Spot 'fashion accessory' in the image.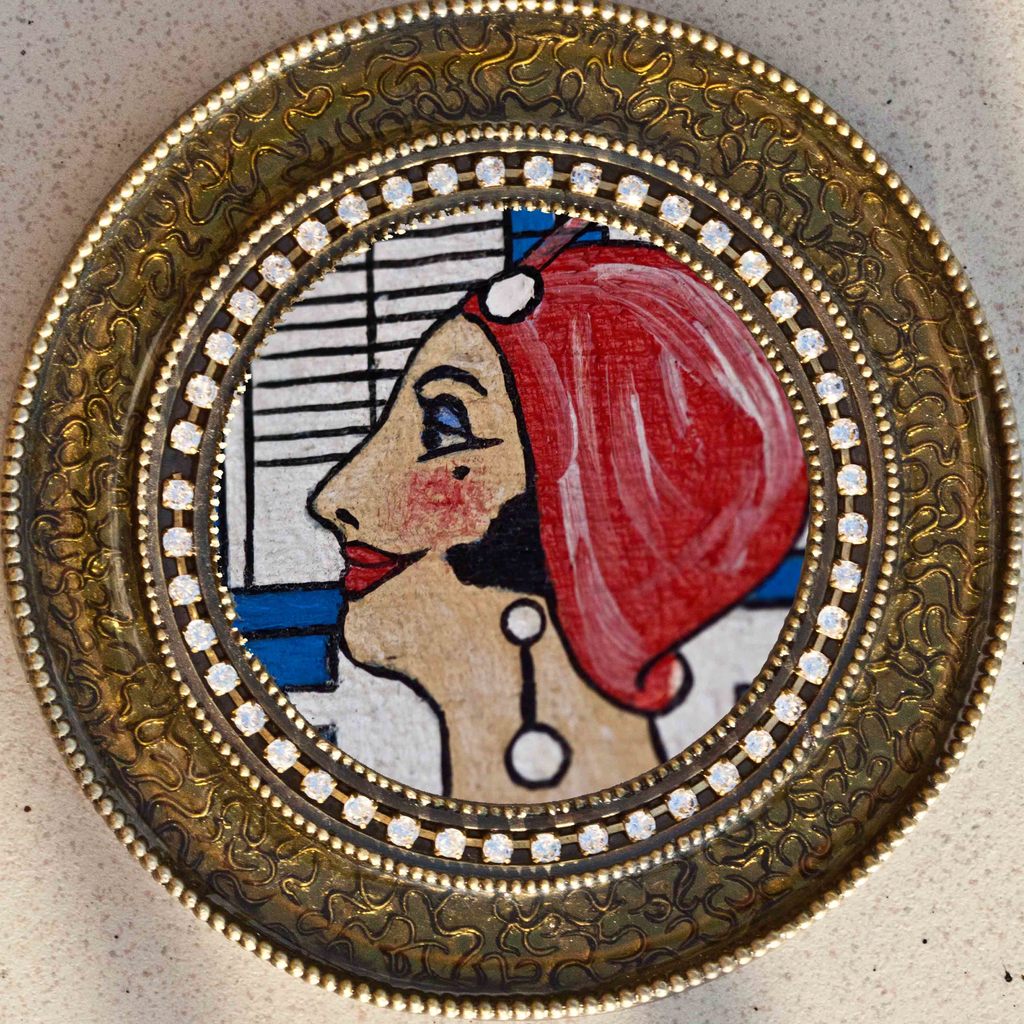
'fashion accessory' found at (506,600,569,784).
